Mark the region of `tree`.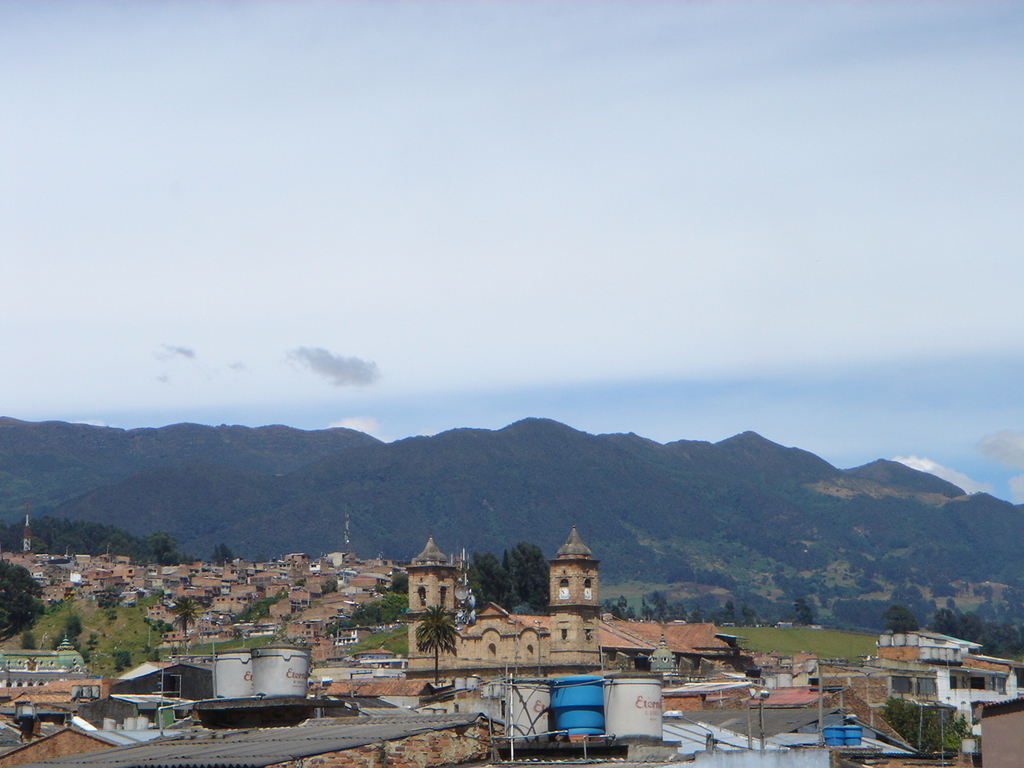
Region: [left=169, top=596, right=203, bottom=639].
